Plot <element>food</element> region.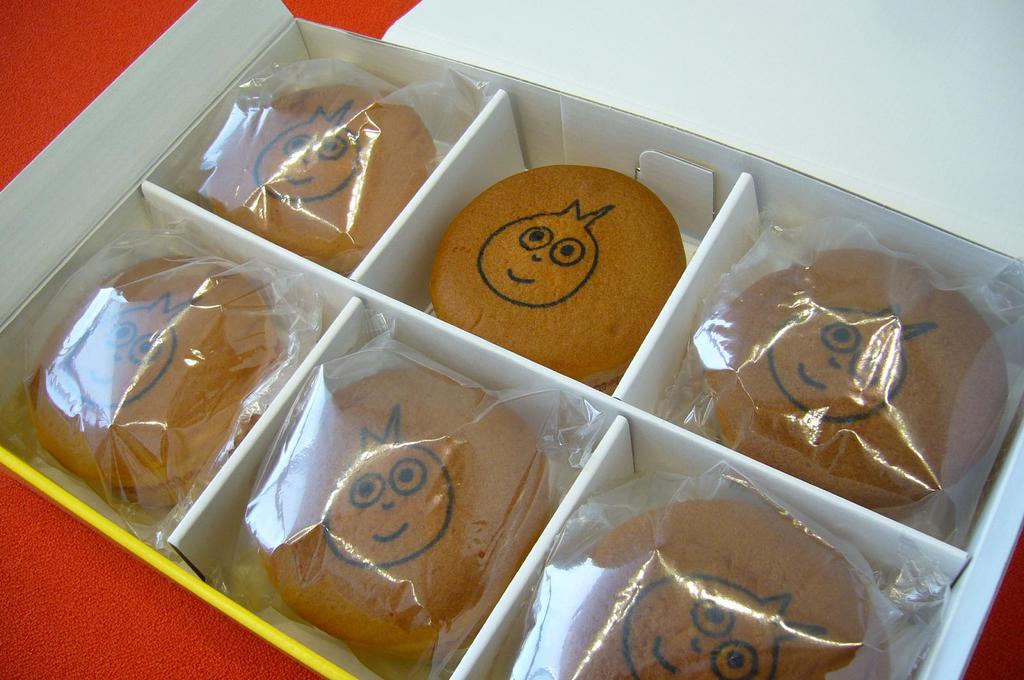
Plotted at x1=545 y1=497 x2=890 y2=679.
